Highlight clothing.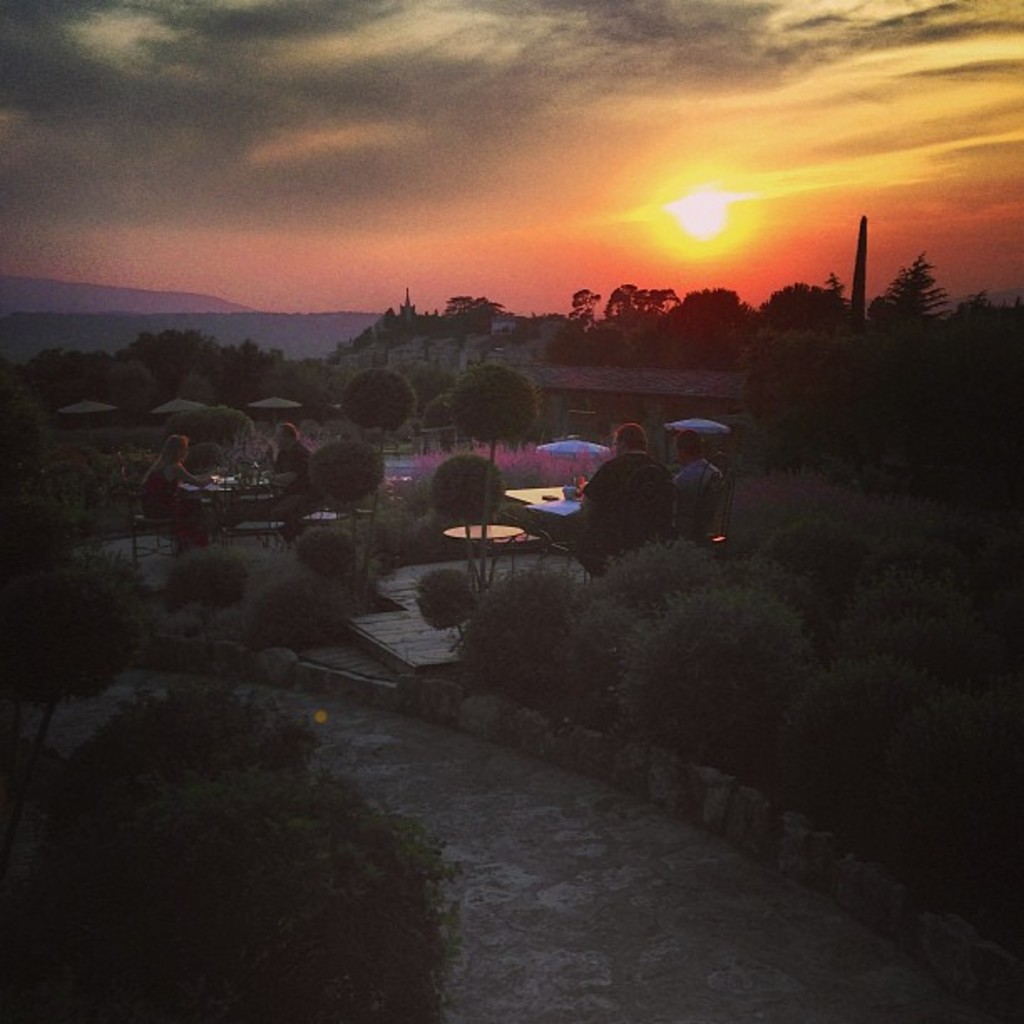
Highlighted region: x1=676, y1=455, x2=719, y2=544.
